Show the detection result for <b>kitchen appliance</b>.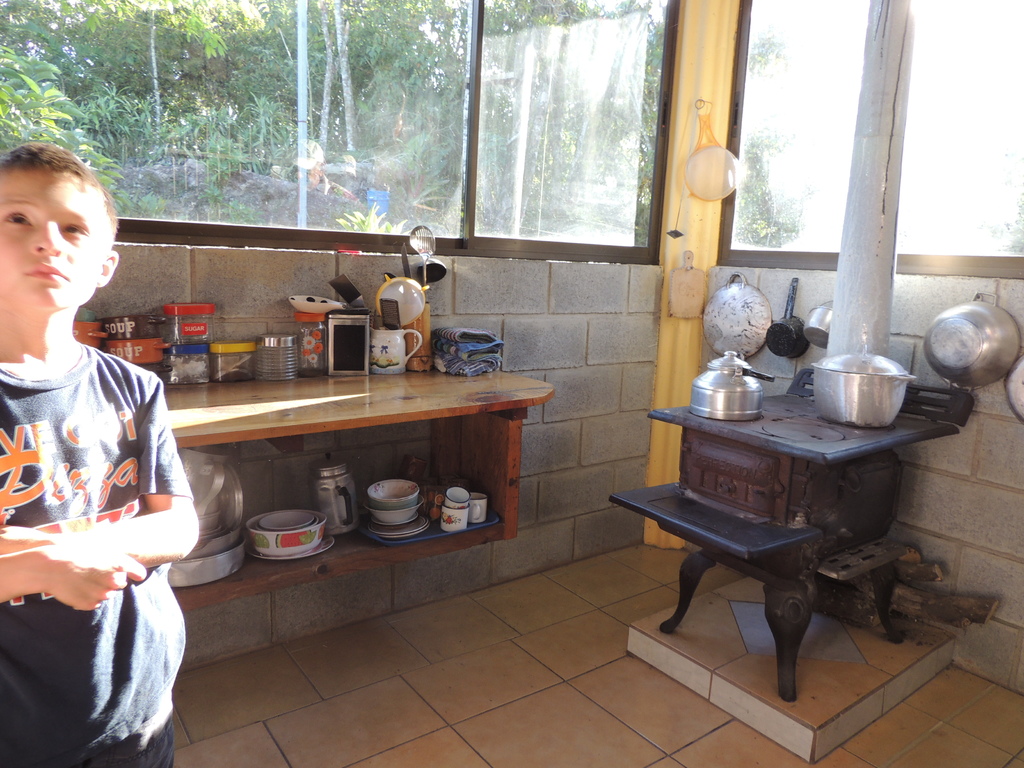
x1=246 y1=508 x2=326 y2=556.
